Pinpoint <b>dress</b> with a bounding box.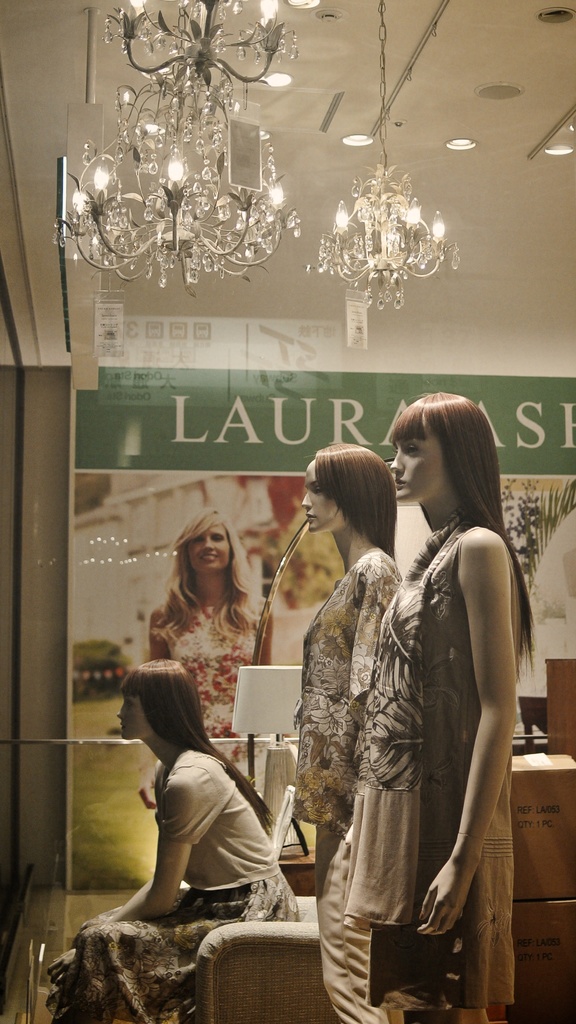
[x1=343, y1=513, x2=518, y2=1012].
